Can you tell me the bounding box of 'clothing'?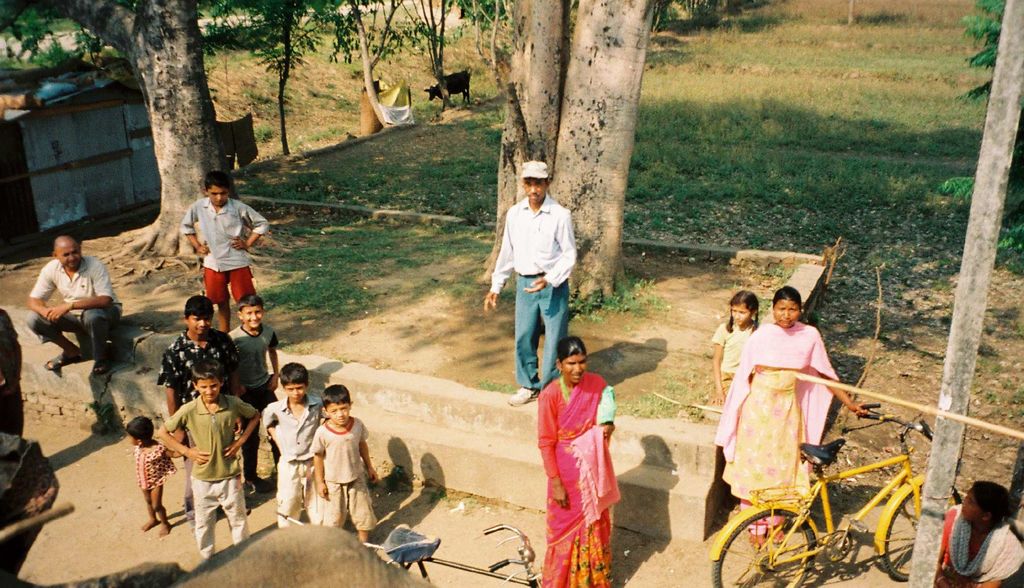
(left=535, top=356, right=622, bottom=551).
